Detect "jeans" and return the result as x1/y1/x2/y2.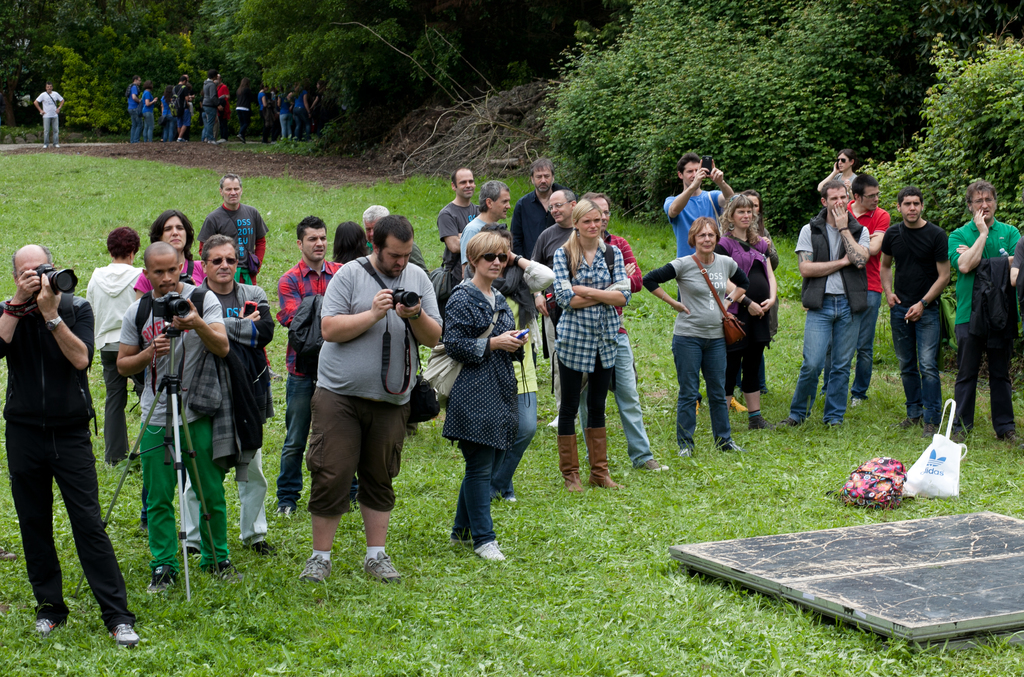
509/390/543/479.
